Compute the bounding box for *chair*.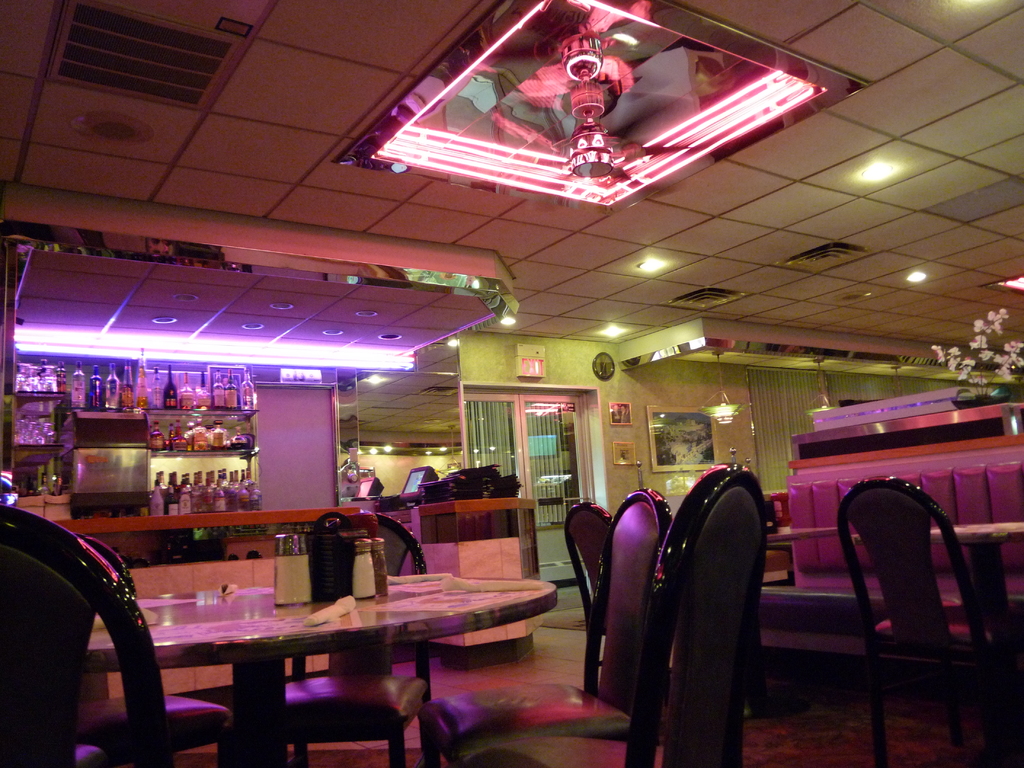
bbox=[453, 461, 767, 767].
